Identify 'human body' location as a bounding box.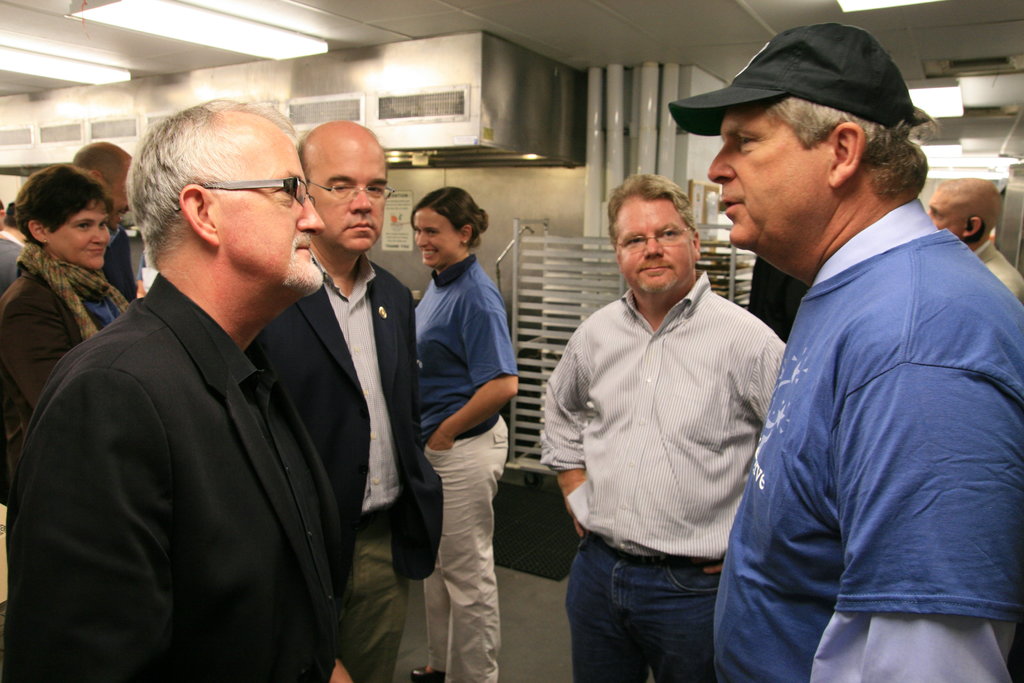
box(926, 180, 1023, 305).
